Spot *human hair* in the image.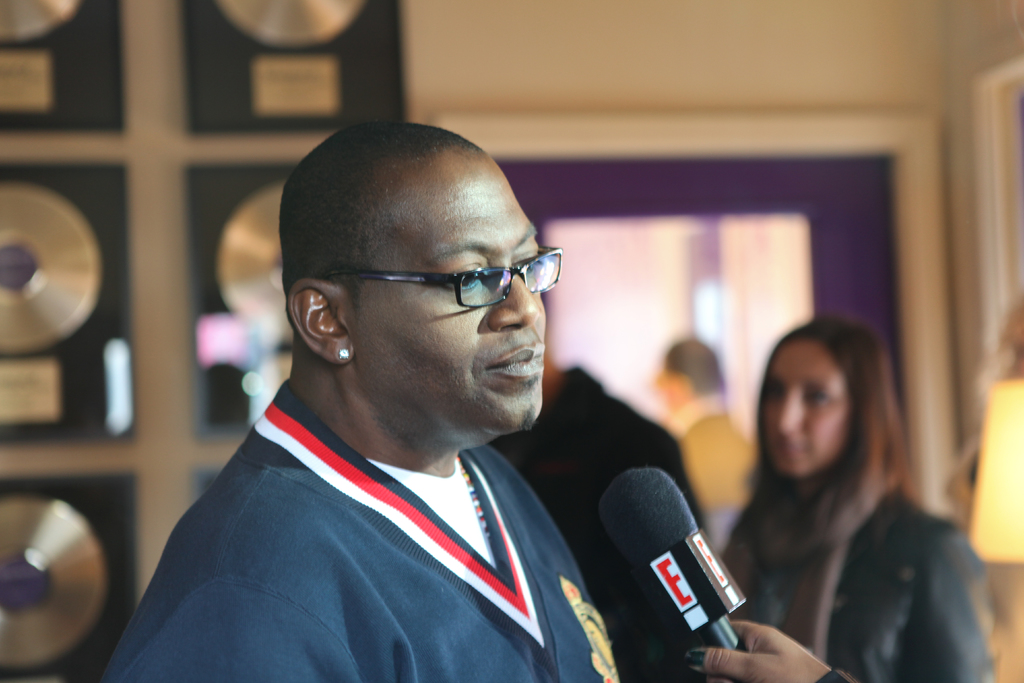
*human hair* found at [666, 338, 725, 397].
